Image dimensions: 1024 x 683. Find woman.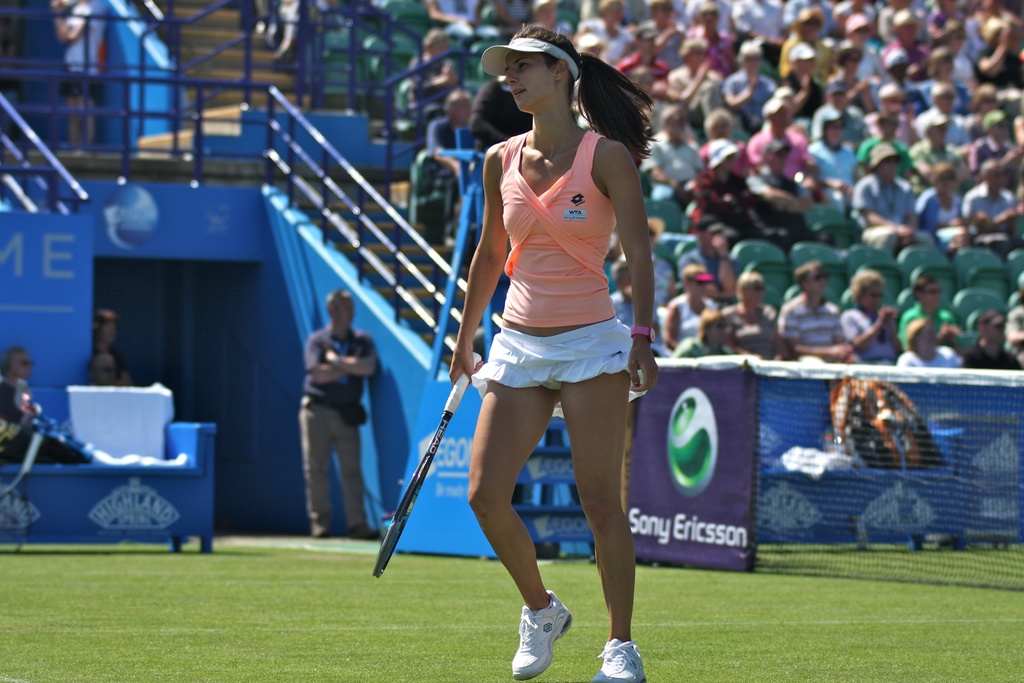
[698, 106, 749, 179].
